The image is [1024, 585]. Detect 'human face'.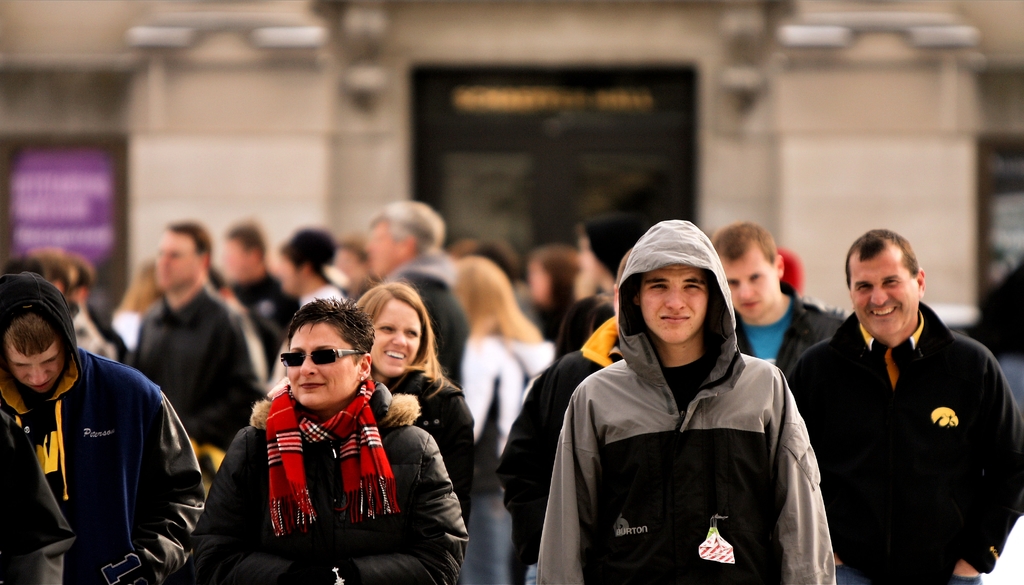
Detection: (158, 231, 193, 294).
